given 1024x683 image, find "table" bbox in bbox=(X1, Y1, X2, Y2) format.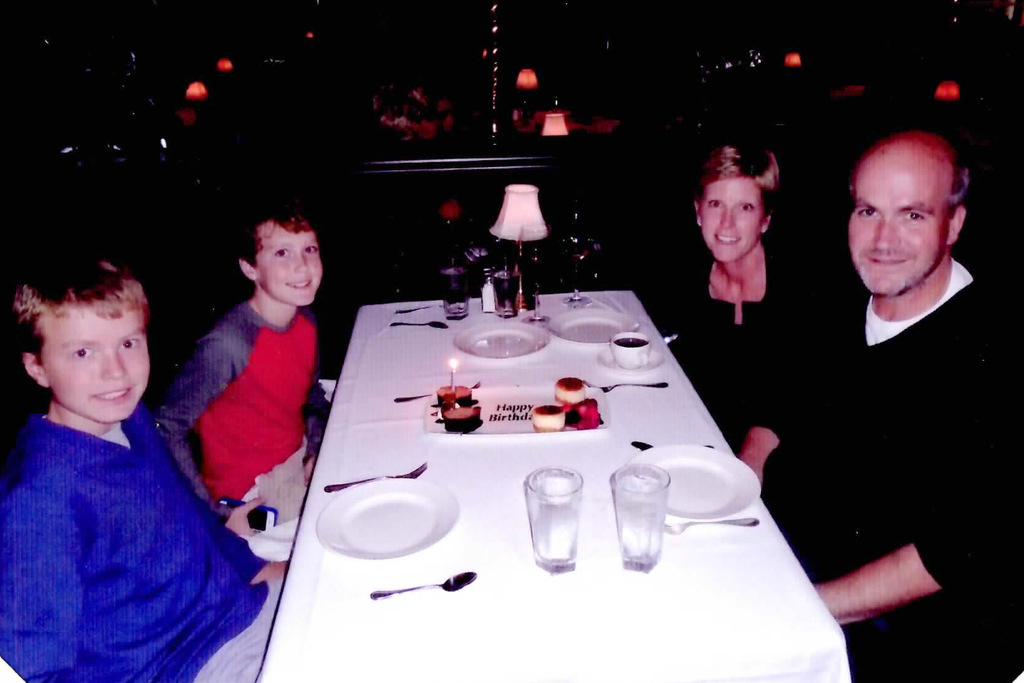
bbox=(253, 289, 849, 682).
